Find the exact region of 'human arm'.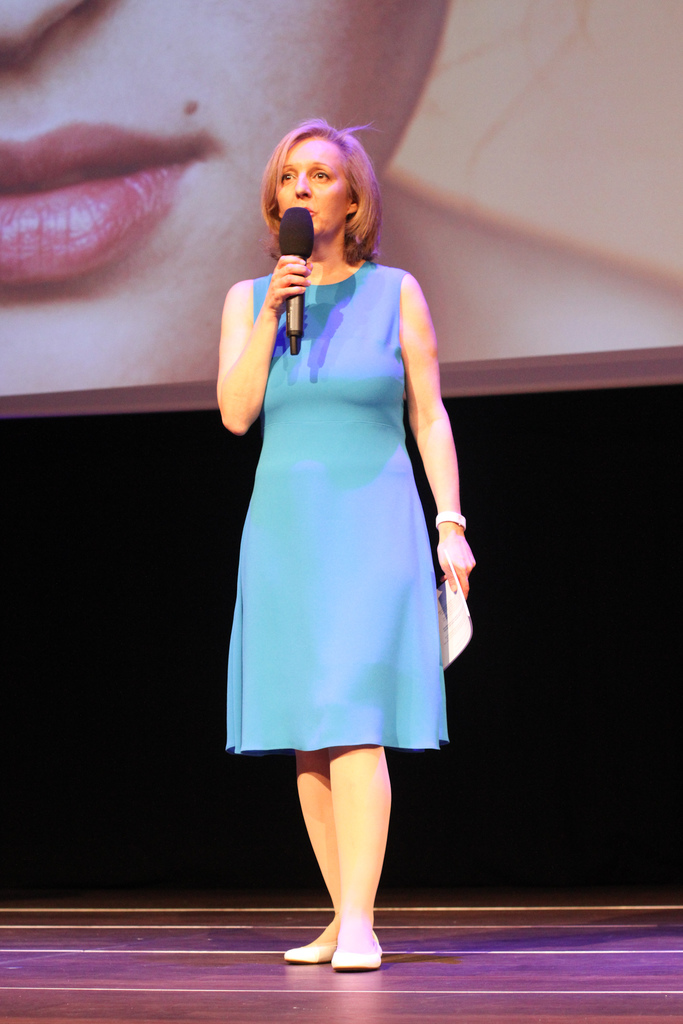
Exact region: [386,259,477,588].
